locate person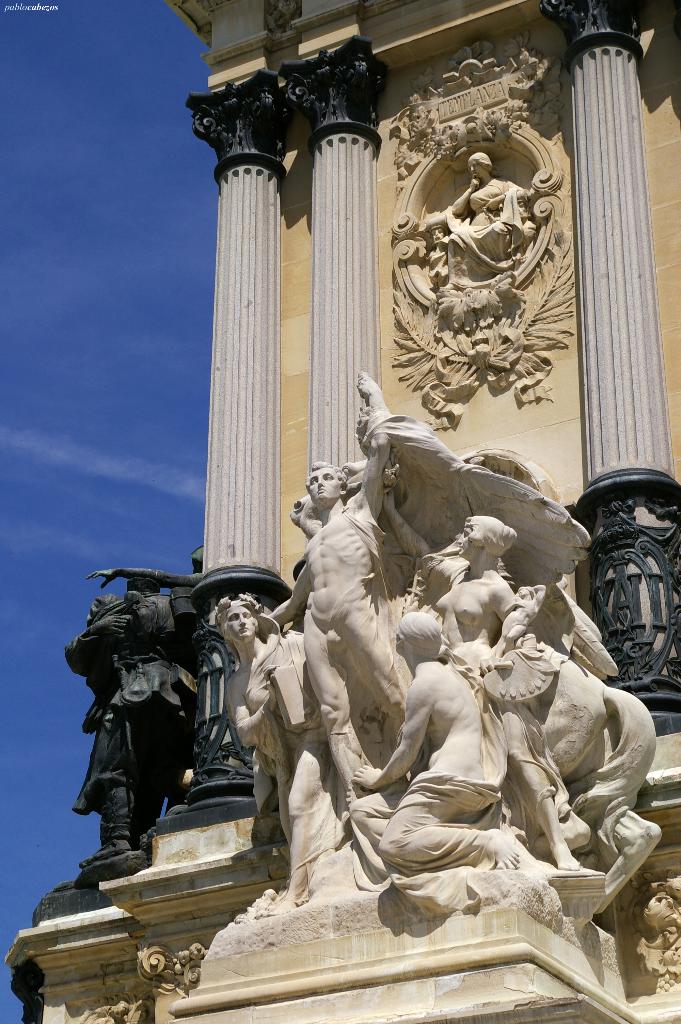
locate(429, 229, 447, 250)
